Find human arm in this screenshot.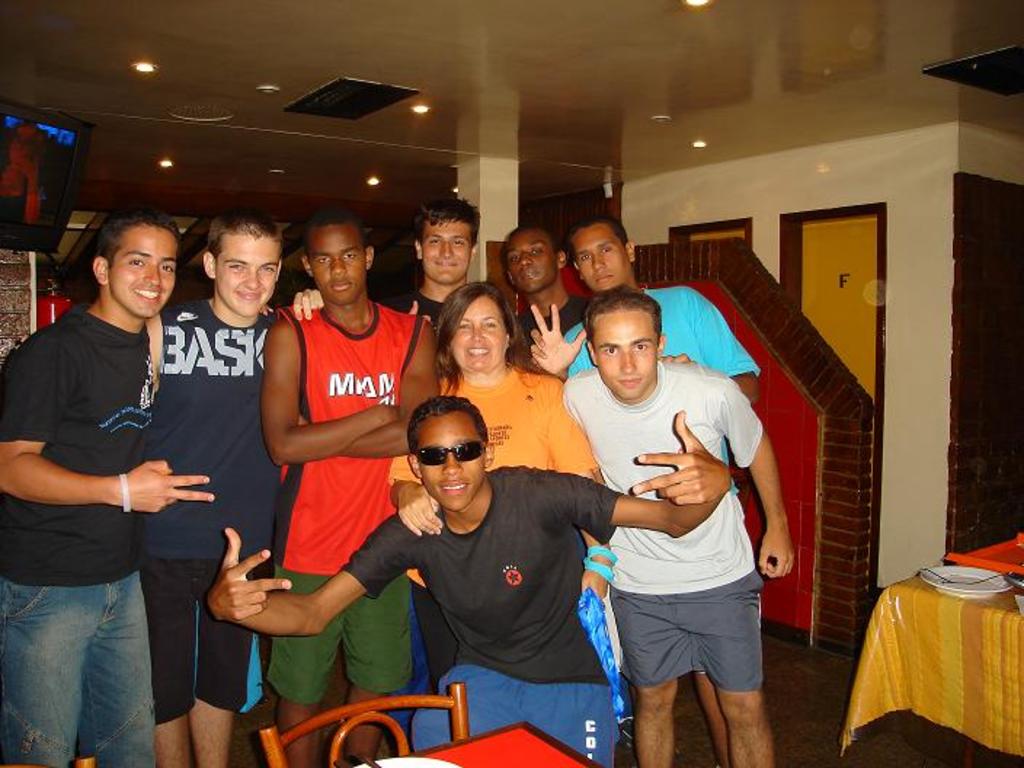
The bounding box for human arm is BBox(503, 289, 586, 401).
